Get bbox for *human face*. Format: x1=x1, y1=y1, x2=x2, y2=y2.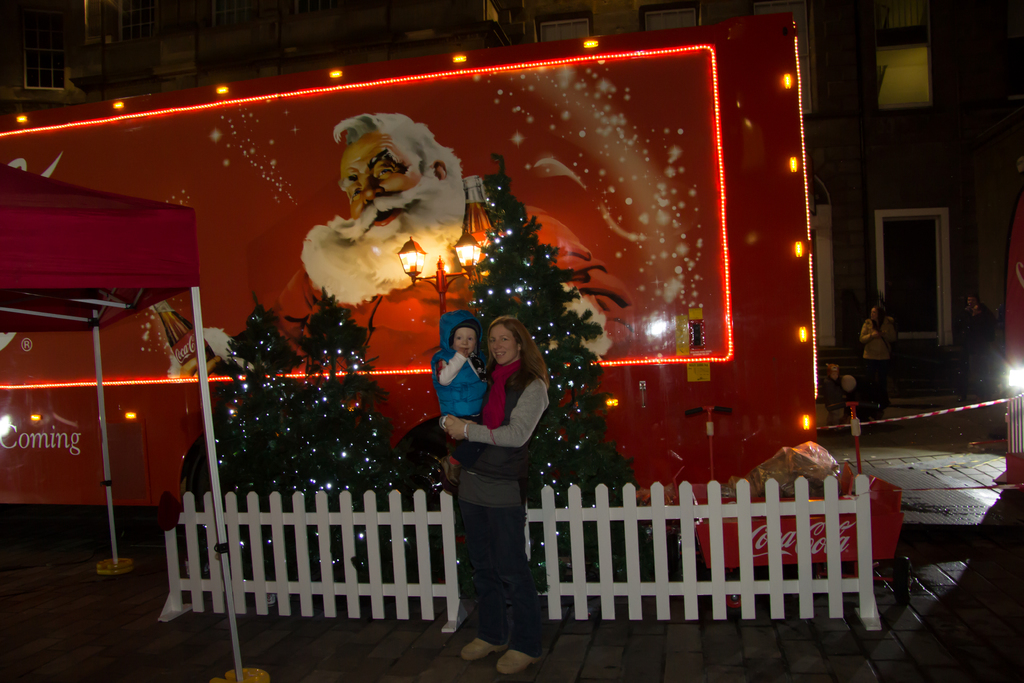
x1=454, y1=331, x2=478, y2=356.
